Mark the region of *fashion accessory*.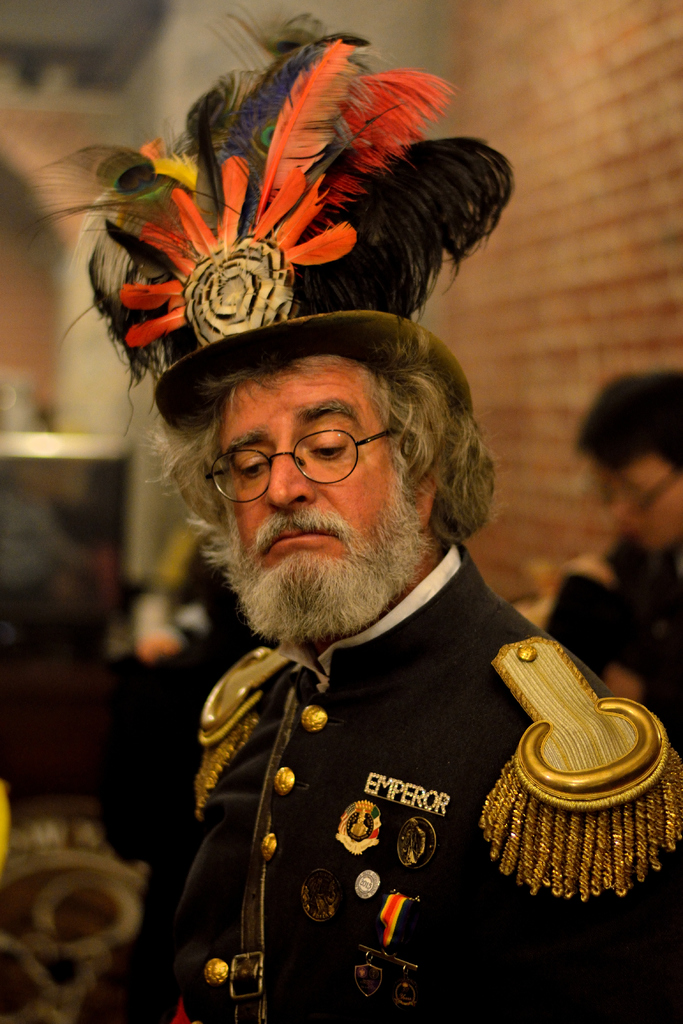
Region: locate(19, 4, 515, 436).
